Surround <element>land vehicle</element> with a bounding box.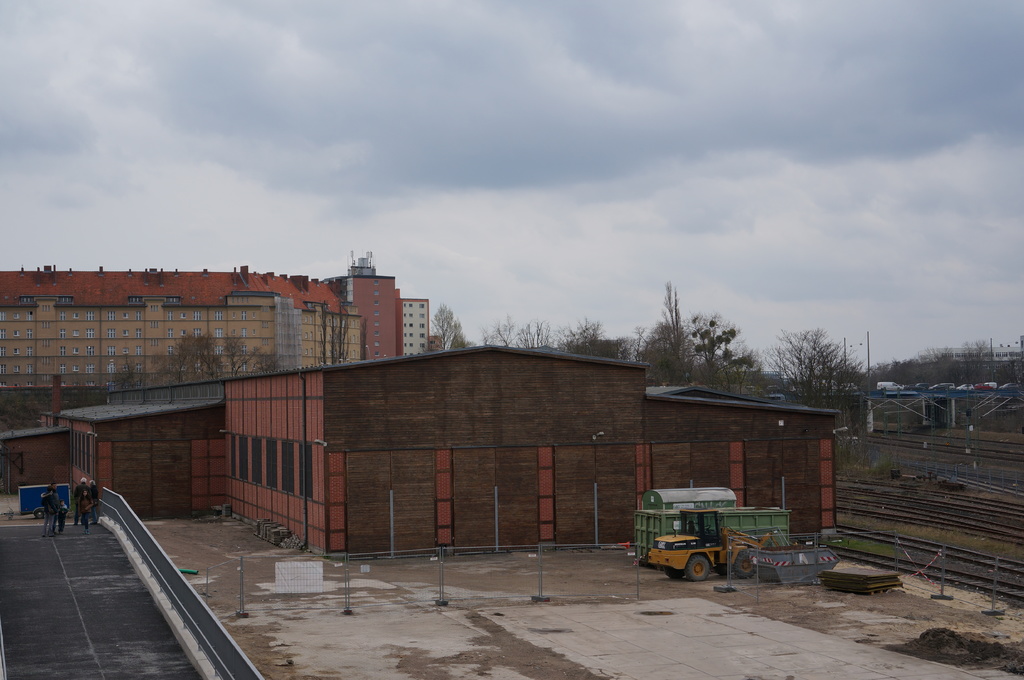
rect(633, 496, 747, 594).
